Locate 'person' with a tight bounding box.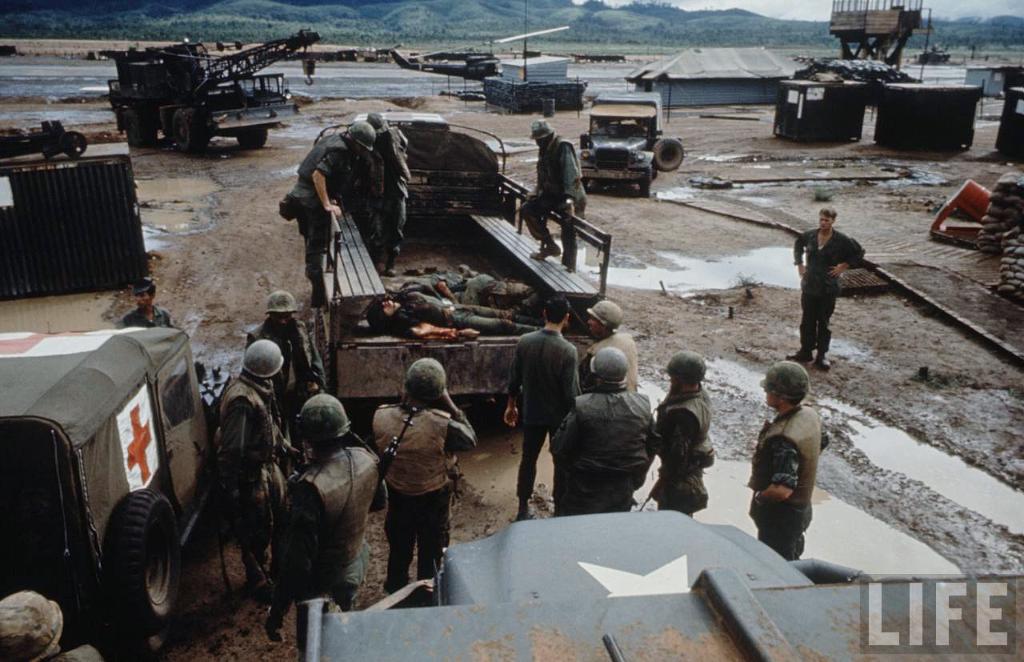
221 336 288 596.
